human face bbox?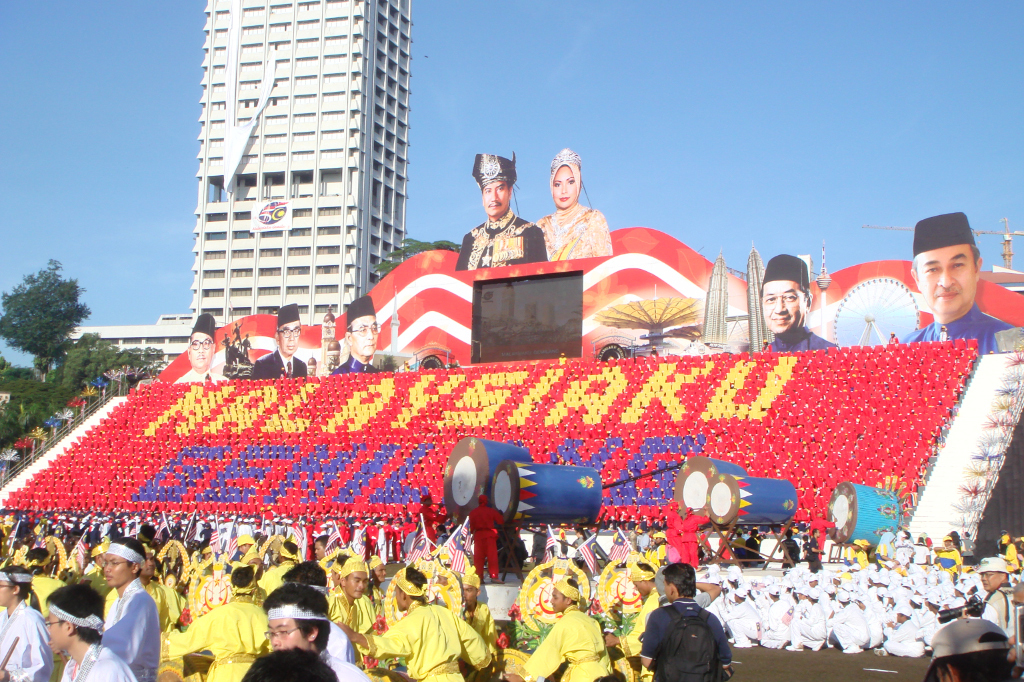
crop(549, 162, 571, 206)
